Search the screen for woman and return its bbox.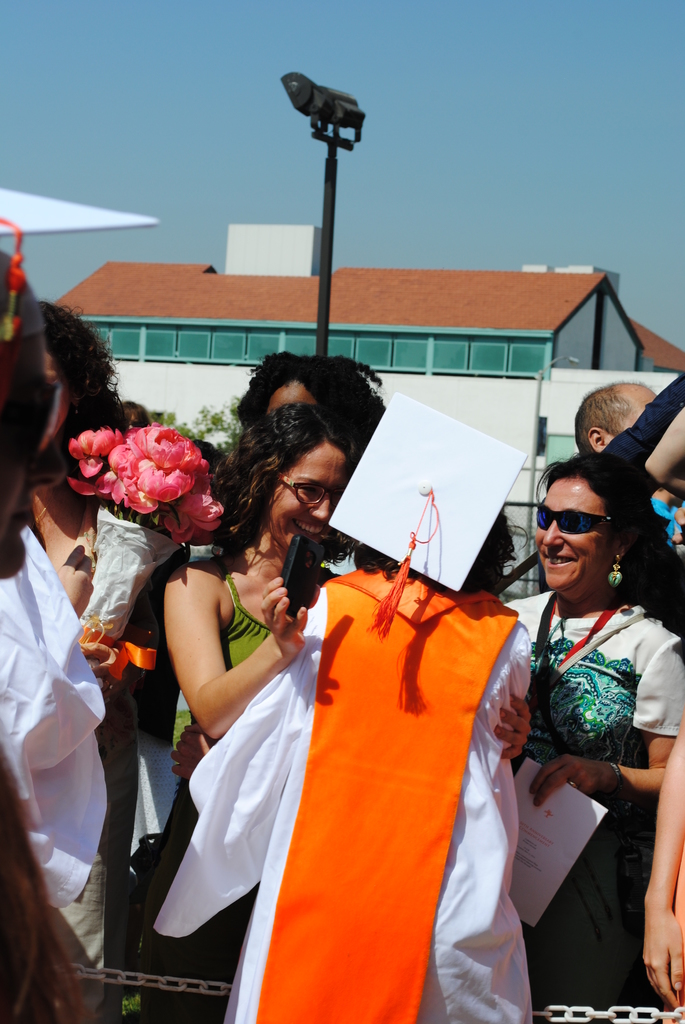
Found: pyautogui.locateOnScreen(0, 295, 182, 1023).
